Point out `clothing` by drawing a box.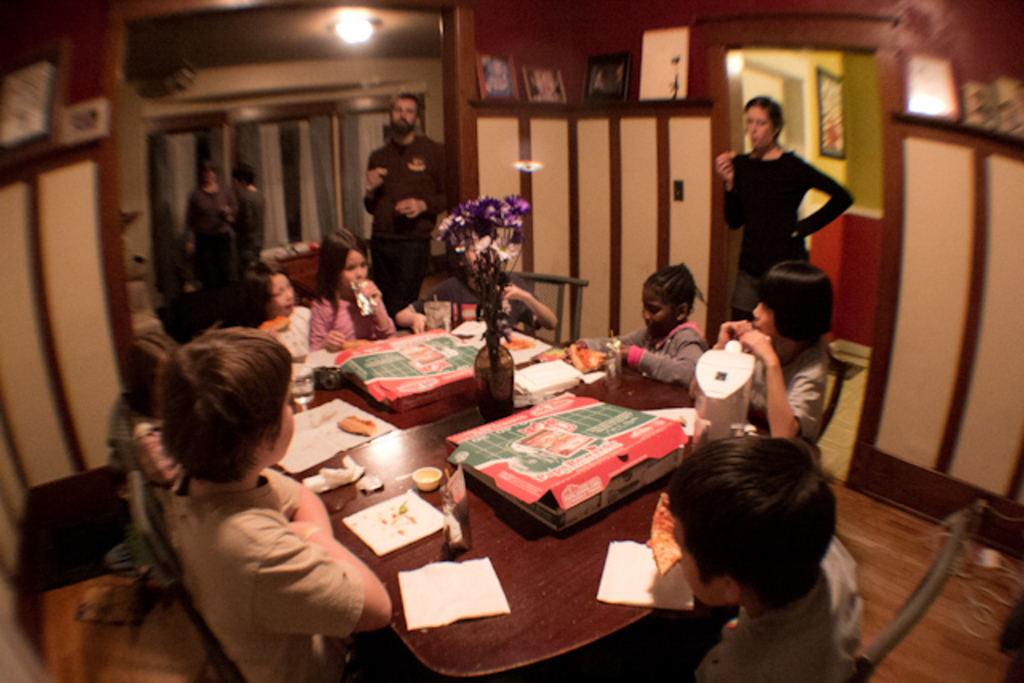
bbox=(590, 320, 698, 393).
